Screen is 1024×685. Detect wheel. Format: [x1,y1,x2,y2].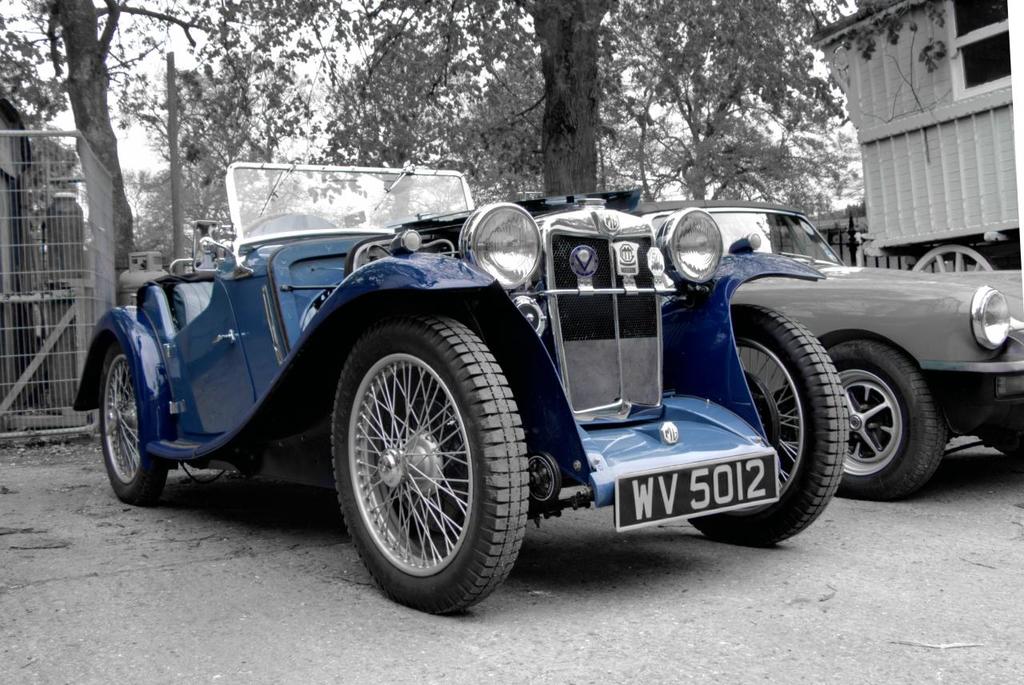
[984,394,1023,459].
